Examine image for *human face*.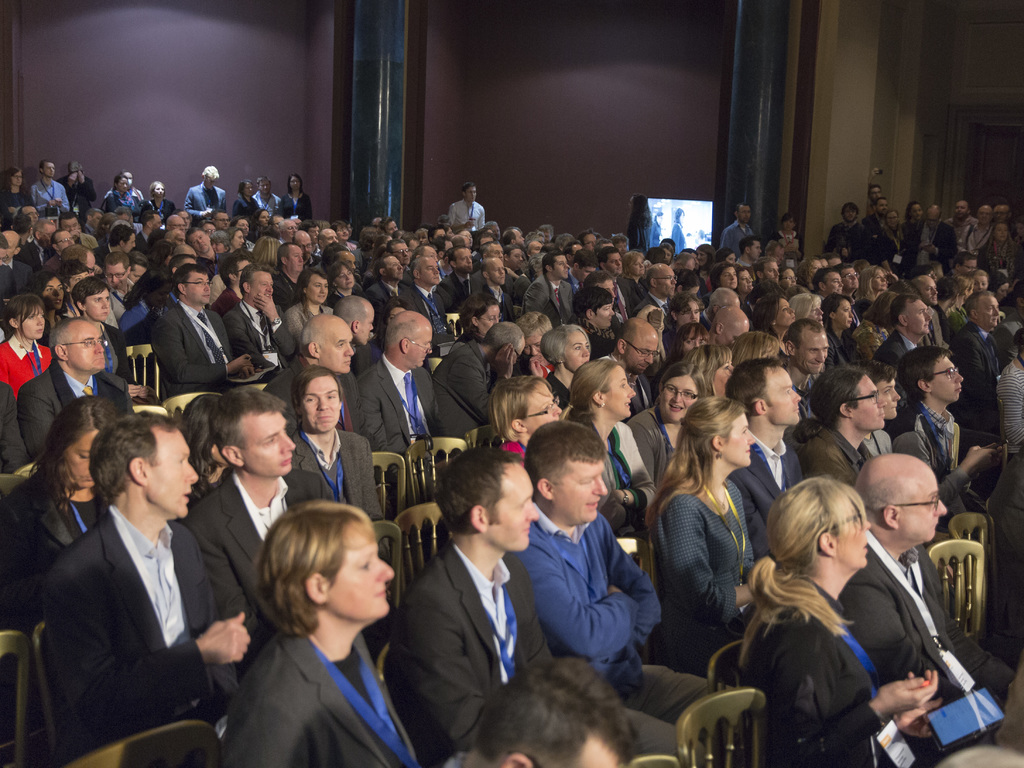
Examination result: <box>768,245,780,261</box>.
